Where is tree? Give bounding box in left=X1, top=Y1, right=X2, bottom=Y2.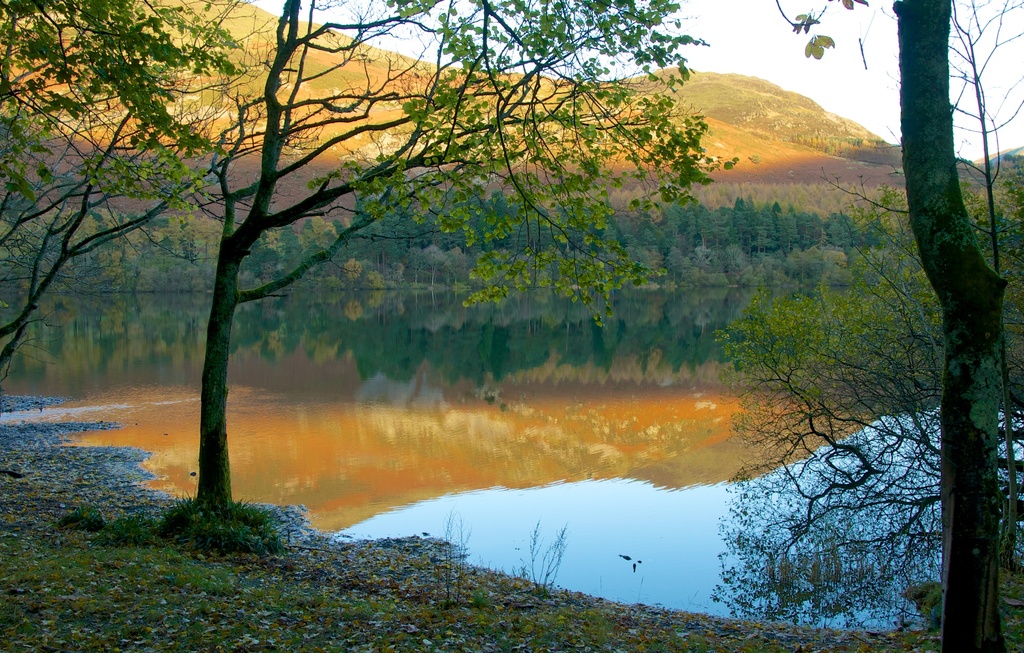
left=709, top=165, right=1023, bottom=652.
